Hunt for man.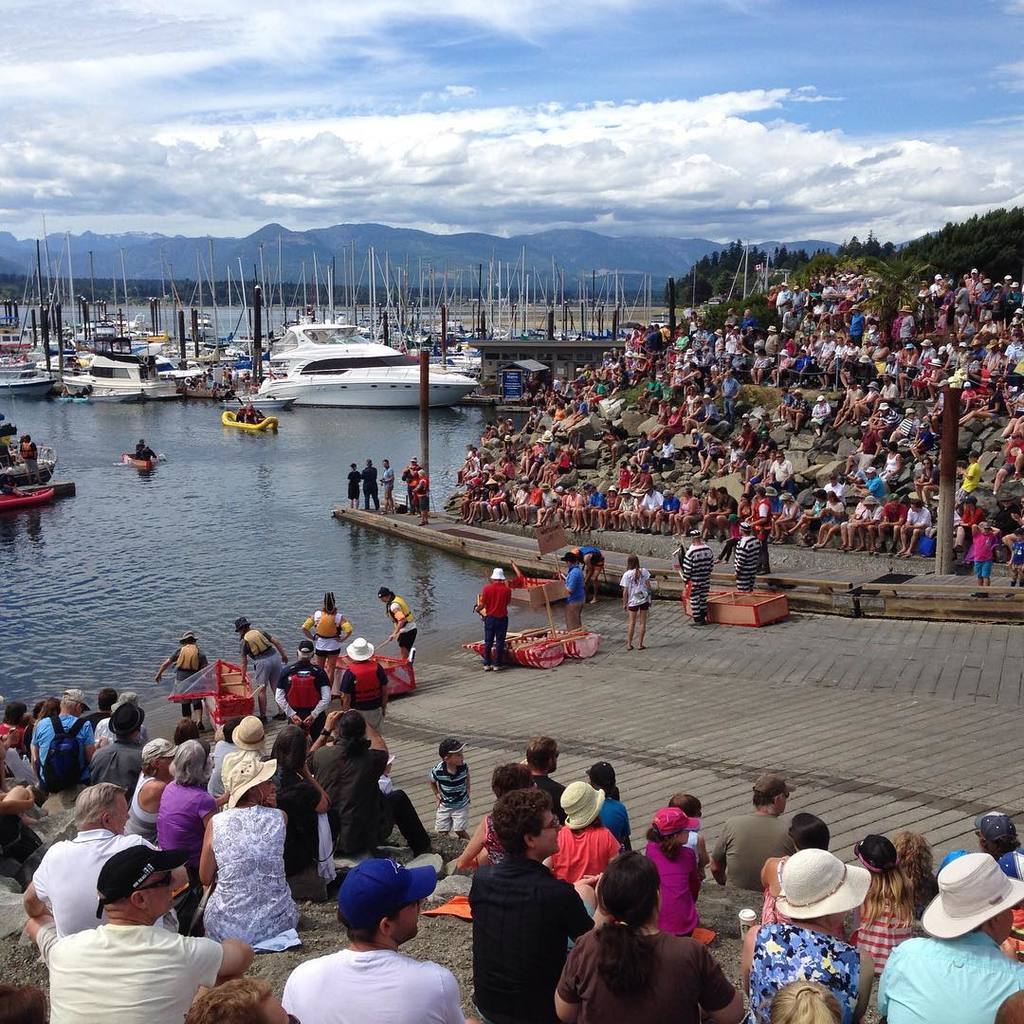
Hunted down at {"left": 708, "top": 773, "right": 796, "bottom": 894}.
